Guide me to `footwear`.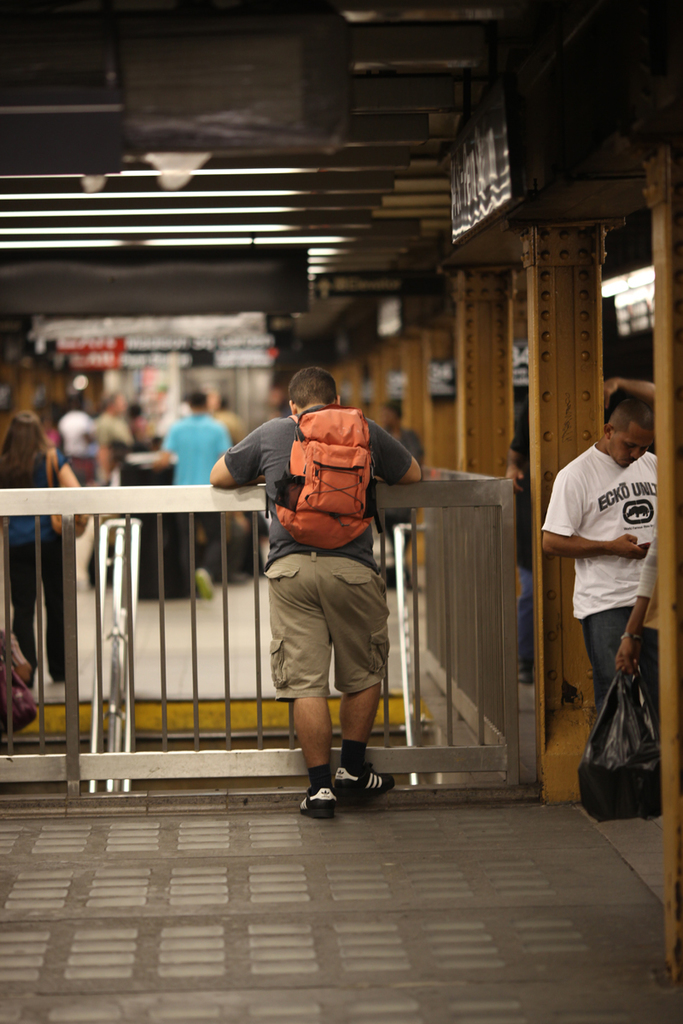
Guidance: left=303, top=761, right=391, bottom=814.
